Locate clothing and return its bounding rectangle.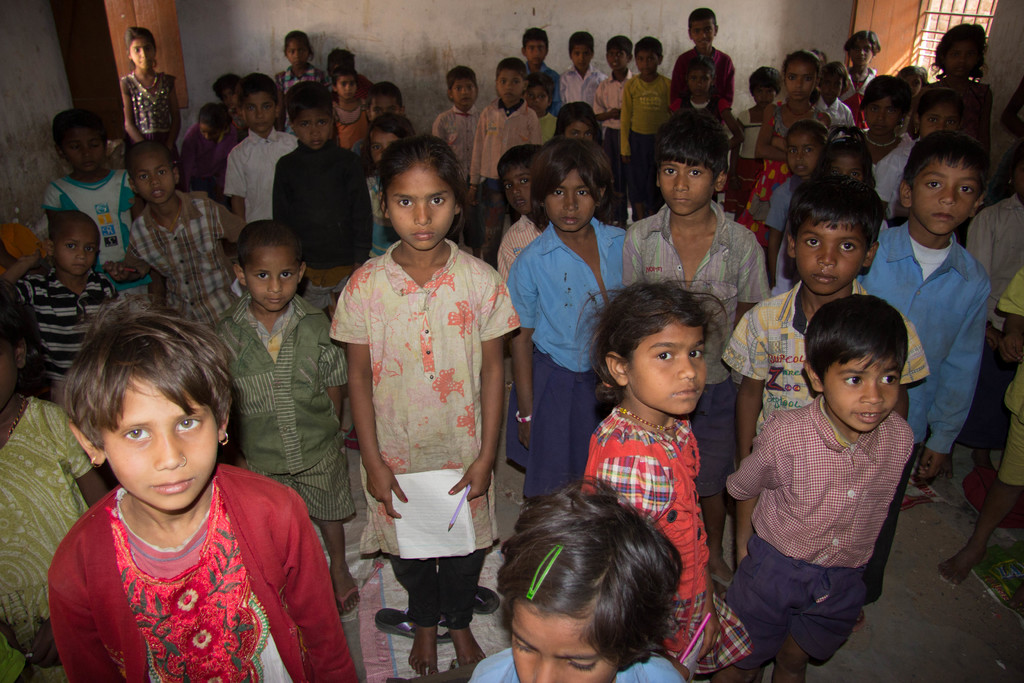
box=[627, 206, 758, 511].
